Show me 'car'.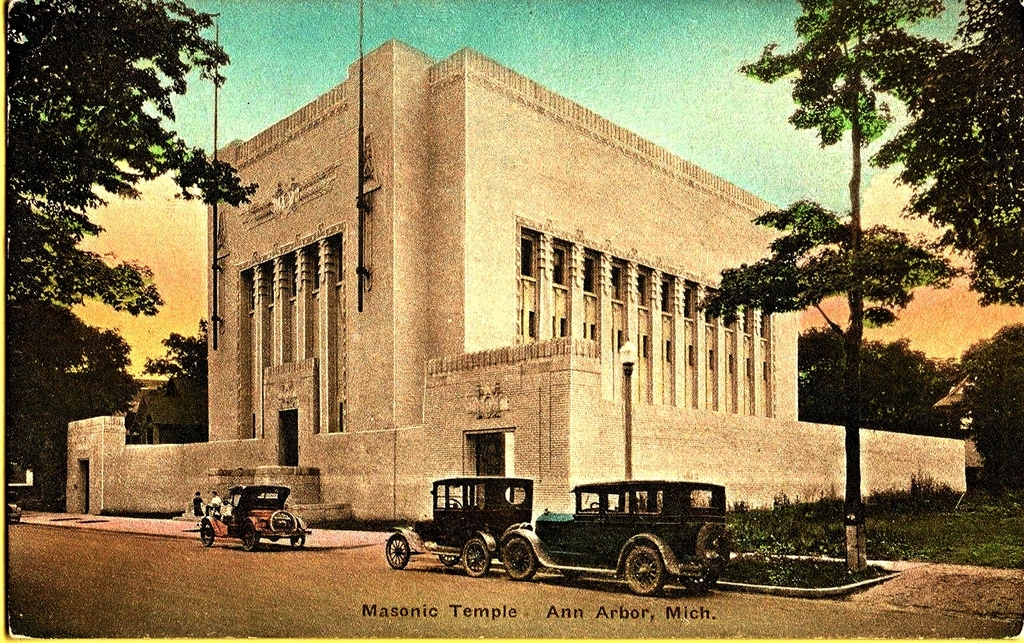
'car' is here: crop(201, 485, 311, 550).
